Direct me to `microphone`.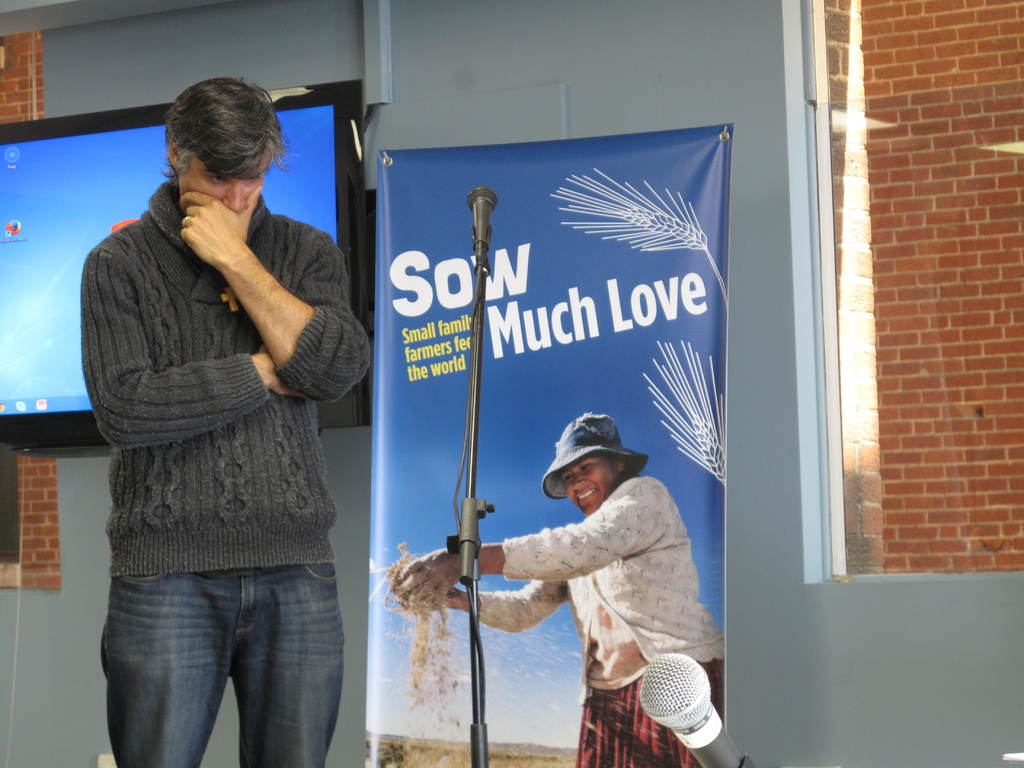
Direction: 472:188:497:263.
